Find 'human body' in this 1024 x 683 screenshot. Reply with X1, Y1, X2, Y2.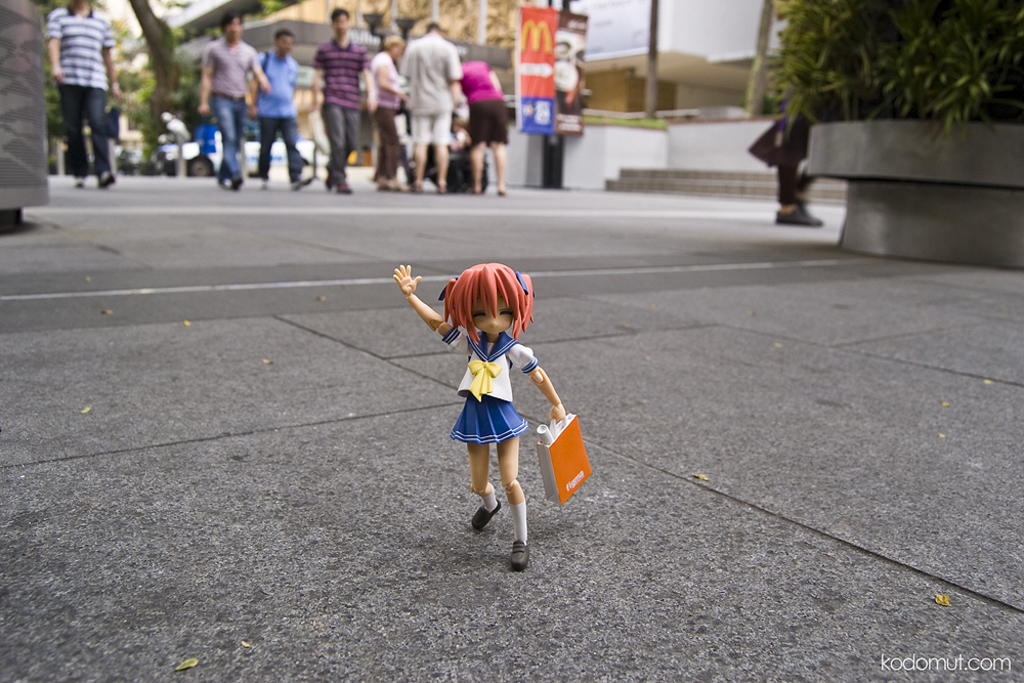
313, 42, 379, 197.
